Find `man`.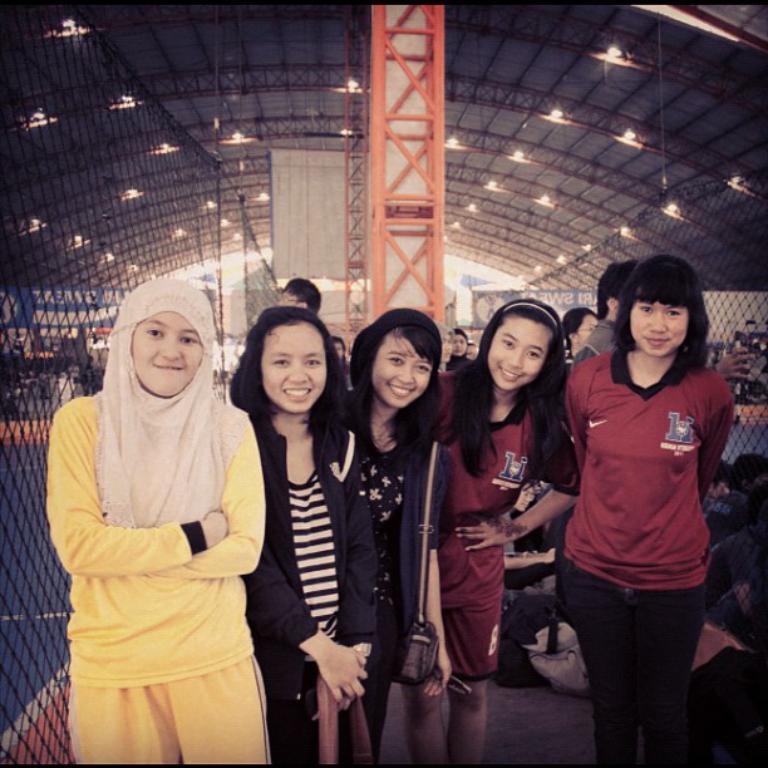
bbox=[572, 265, 753, 383].
